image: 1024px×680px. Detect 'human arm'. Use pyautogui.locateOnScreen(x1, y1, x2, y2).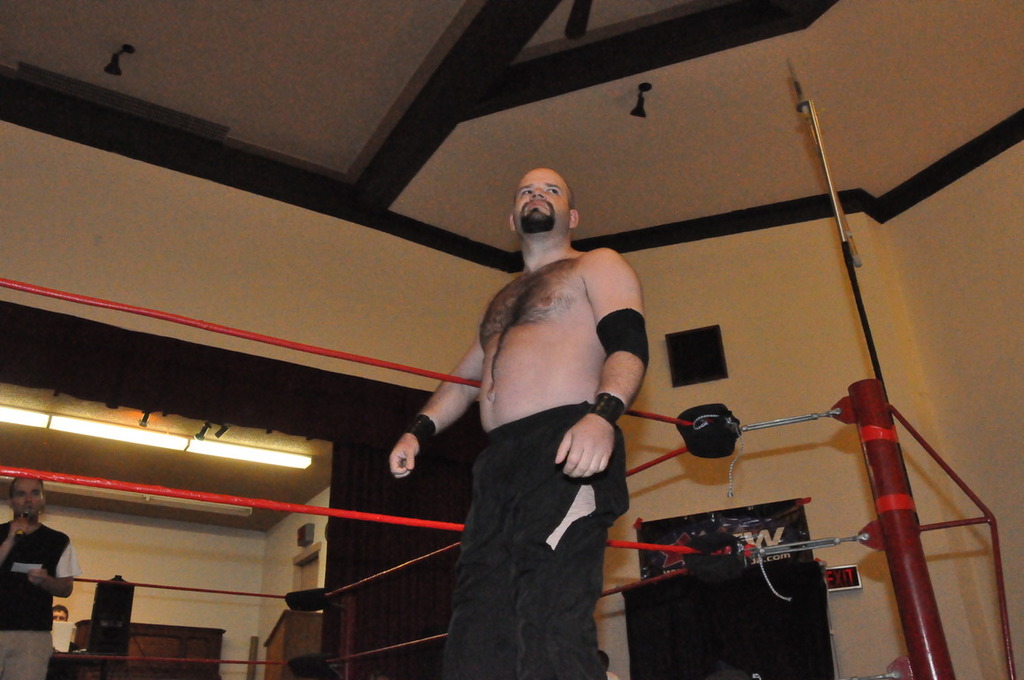
pyautogui.locateOnScreen(0, 498, 32, 578).
